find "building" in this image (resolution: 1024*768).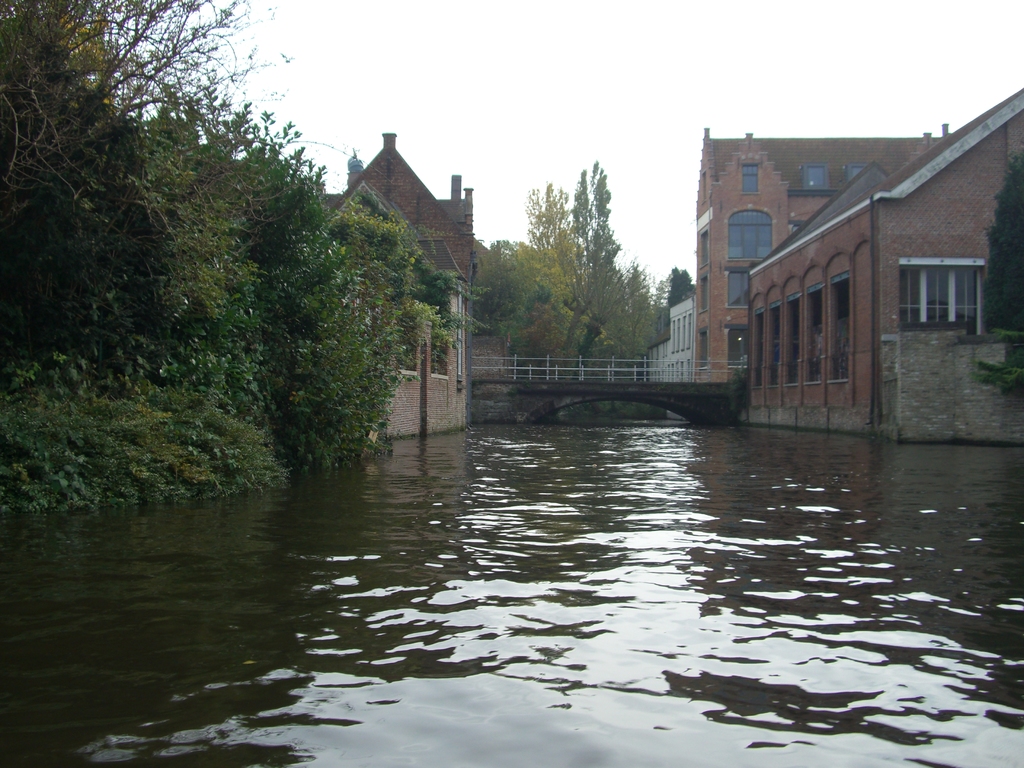
[x1=694, y1=124, x2=943, y2=381].
